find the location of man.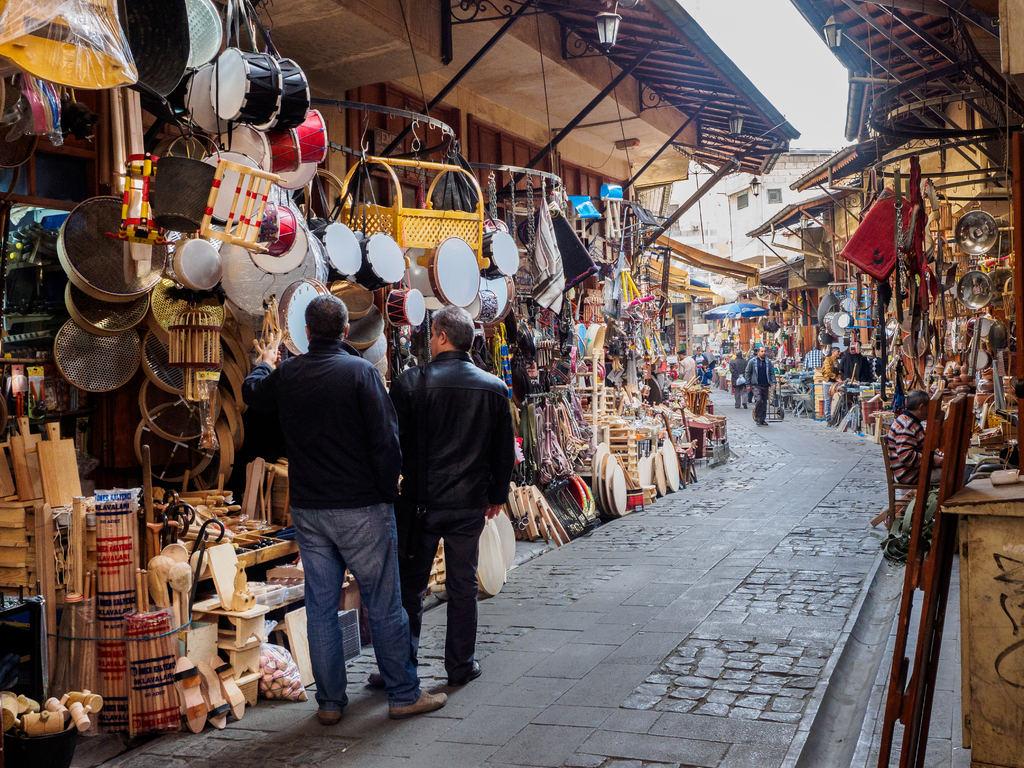
Location: region(884, 388, 946, 484).
